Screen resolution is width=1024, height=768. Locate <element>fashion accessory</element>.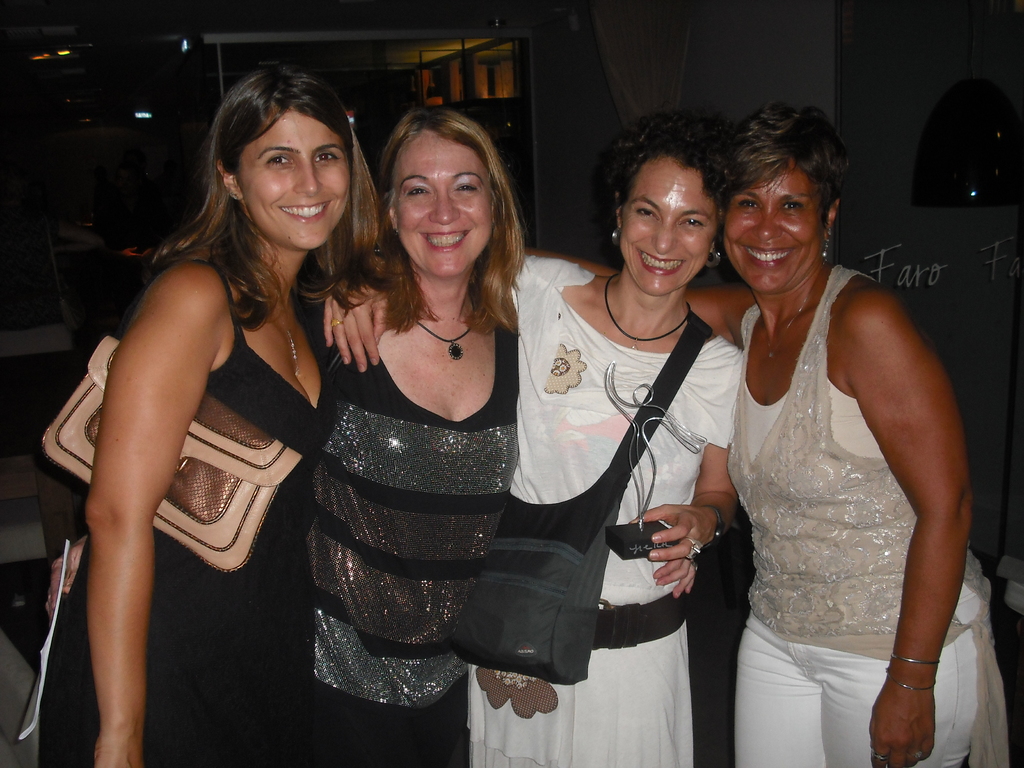
706:246:720:269.
